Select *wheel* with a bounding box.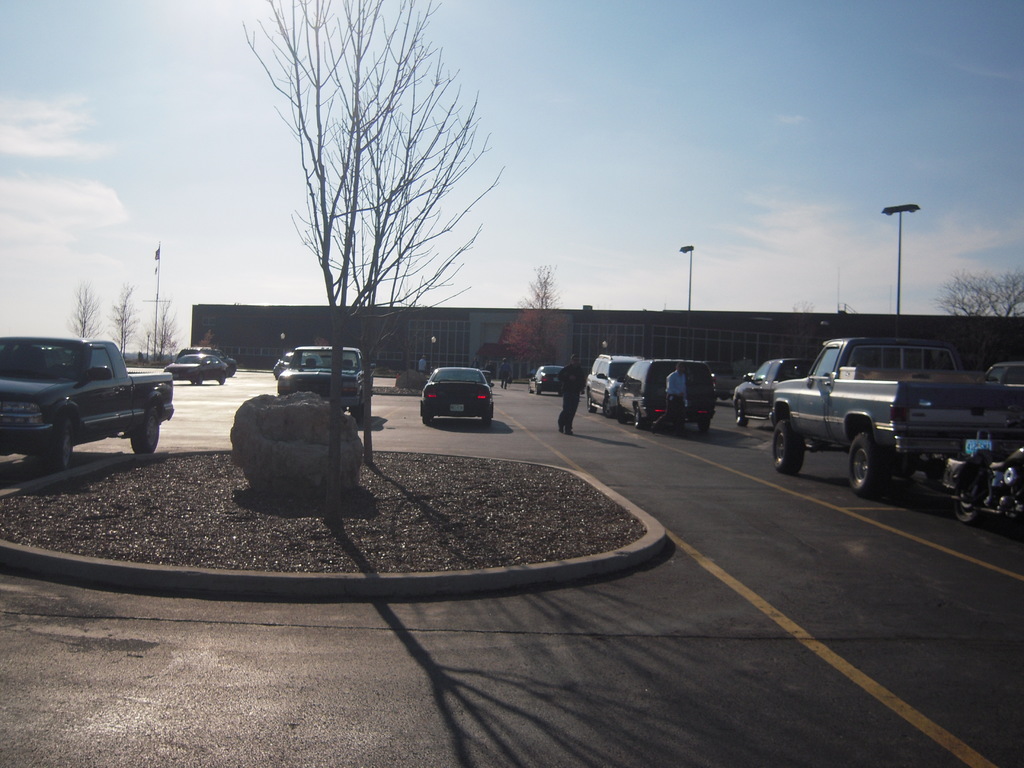
<bbox>422, 417, 429, 425</bbox>.
